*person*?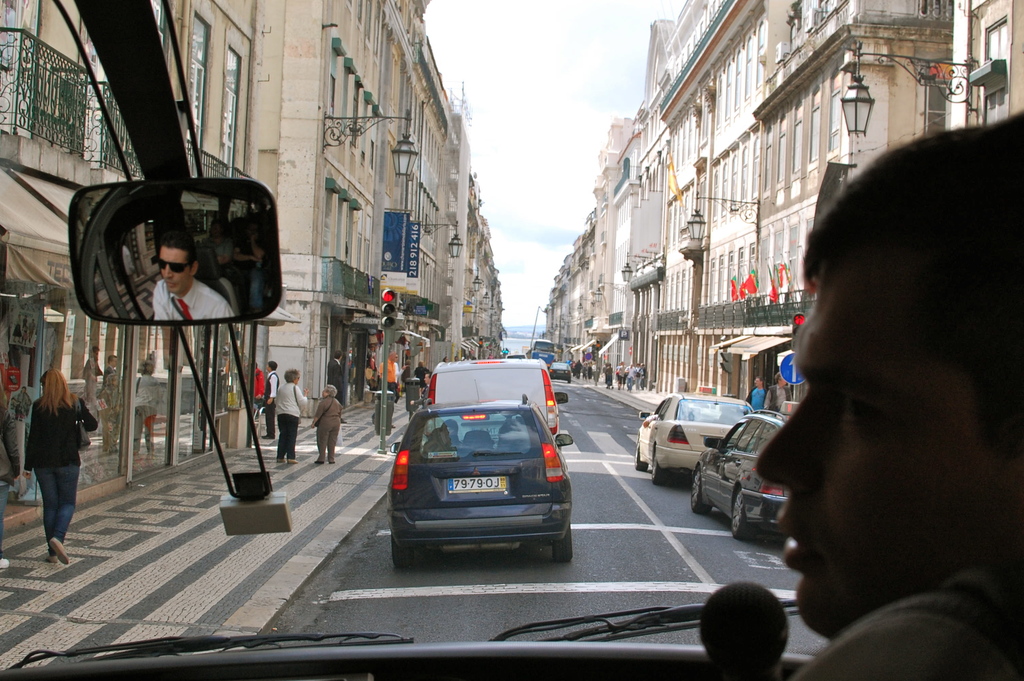
BBox(273, 368, 310, 463)
